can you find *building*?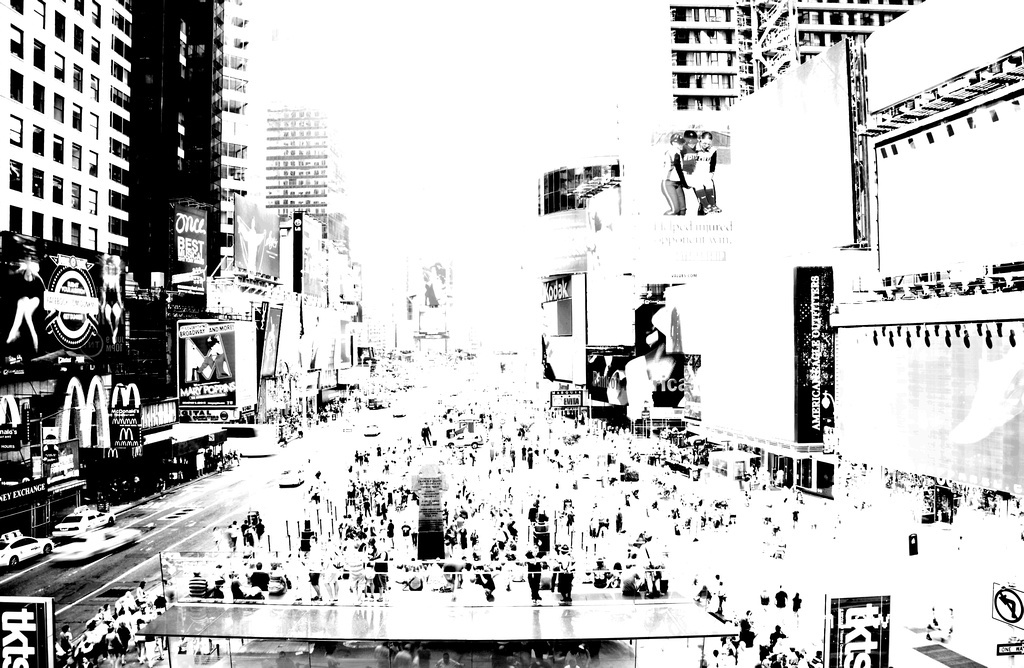
Yes, bounding box: BBox(11, 2, 130, 262).
